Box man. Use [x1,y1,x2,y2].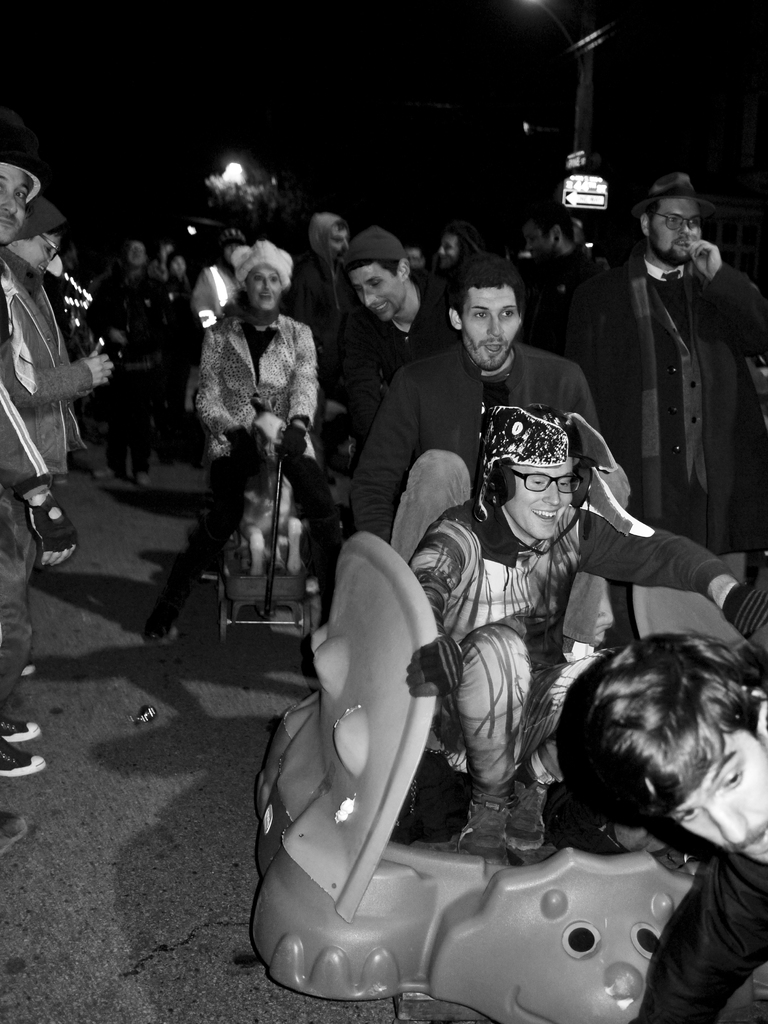
[434,223,462,314].
